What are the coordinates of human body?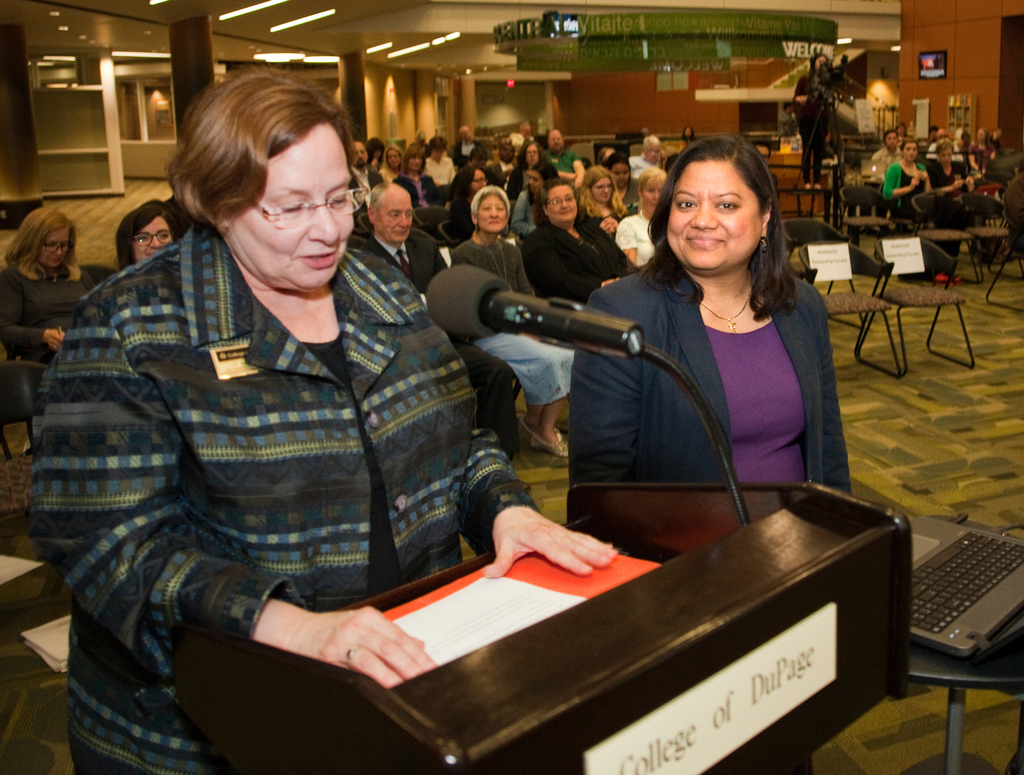
612/163/678/267.
